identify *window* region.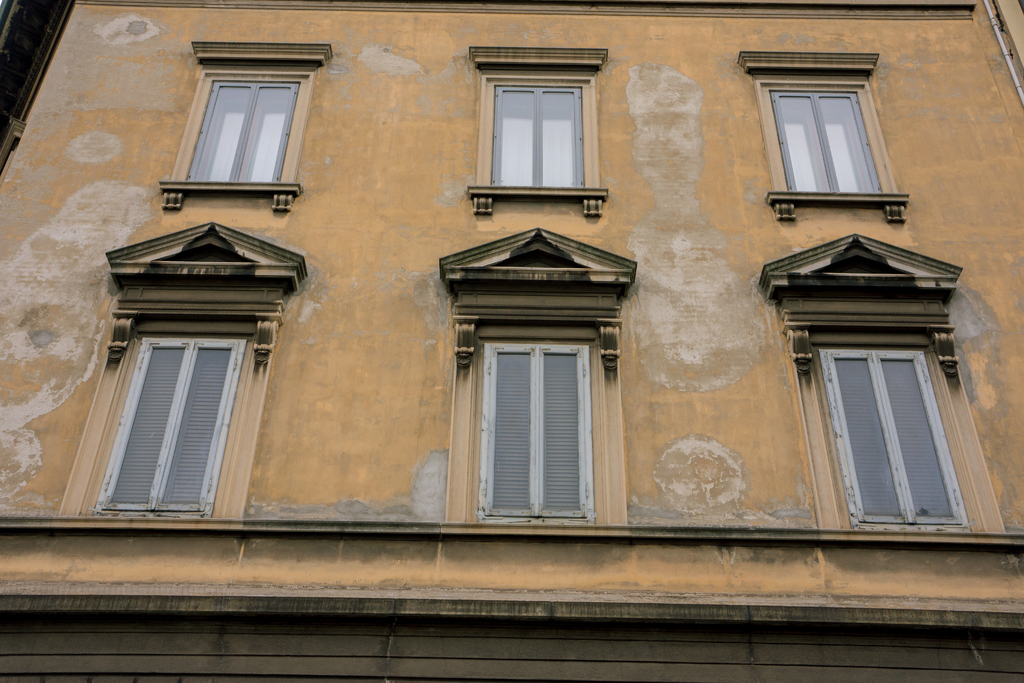
Region: l=468, t=50, r=607, b=215.
